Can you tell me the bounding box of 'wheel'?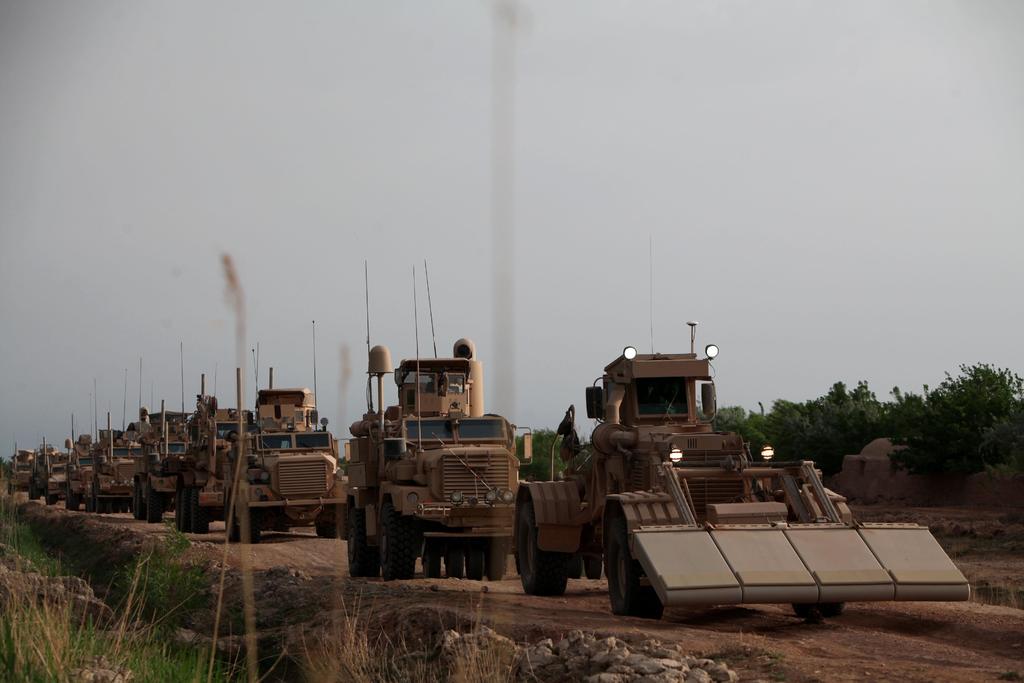
left=134, top=487, right=145, bottom=530.
